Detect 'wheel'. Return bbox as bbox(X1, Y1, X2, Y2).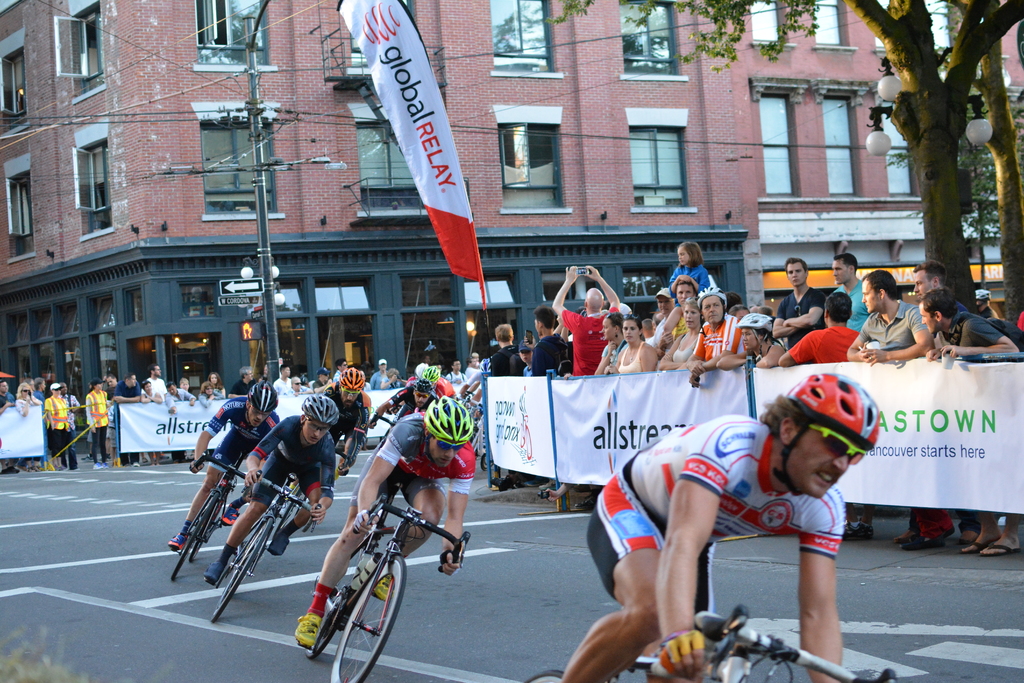
bbox(518, 668, 566, 682).
